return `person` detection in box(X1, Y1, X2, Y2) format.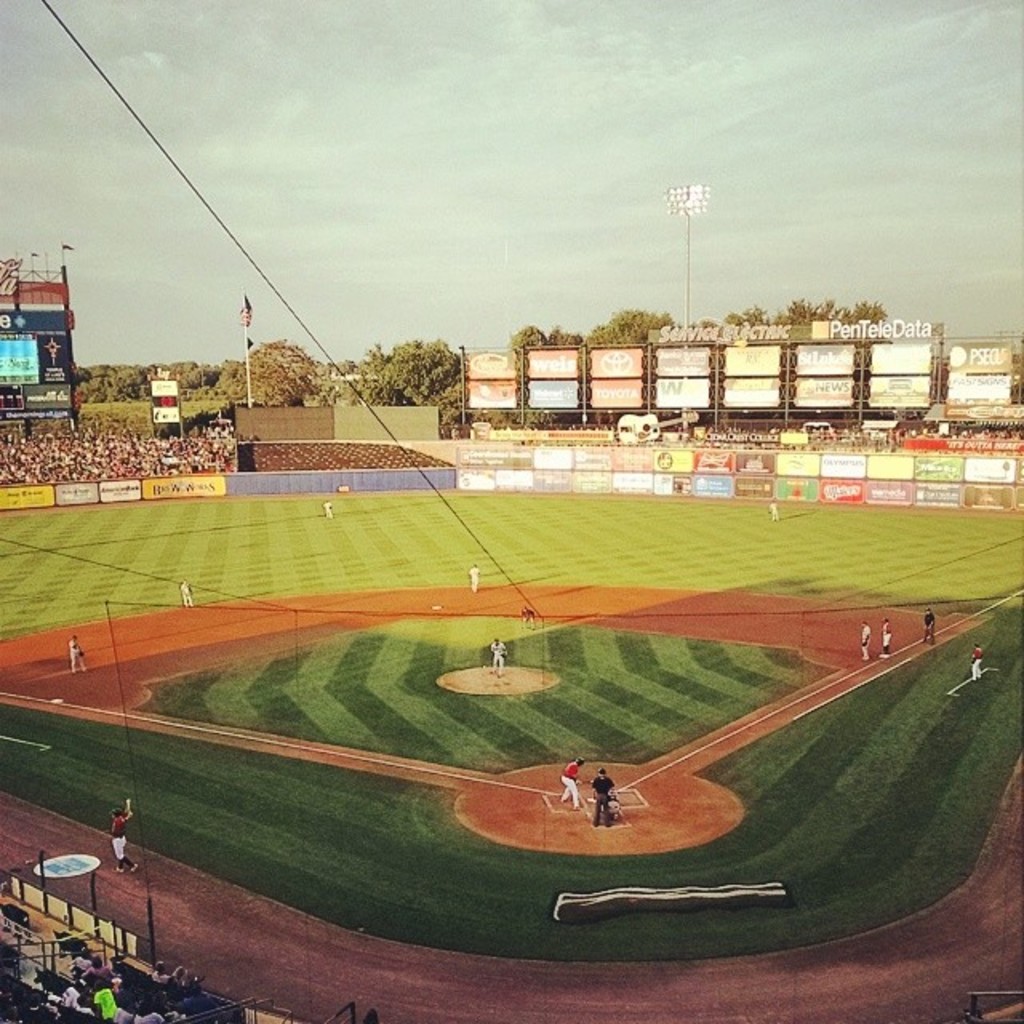
box(861, 624, 877, 666).
